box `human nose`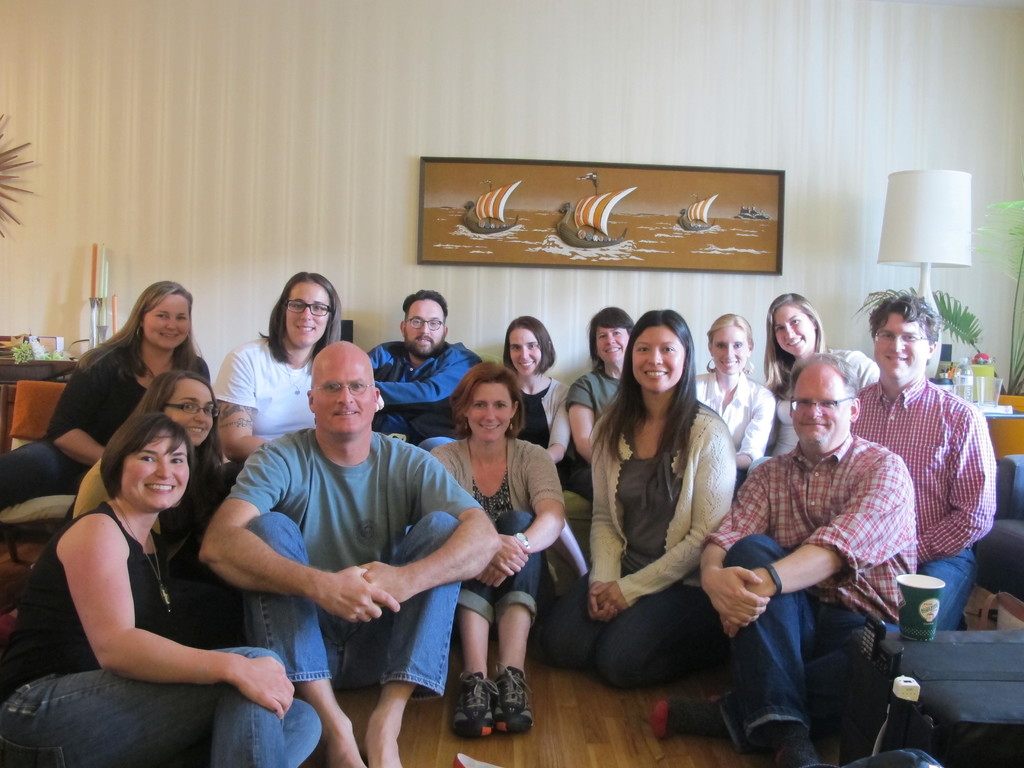
336,383,355,402
